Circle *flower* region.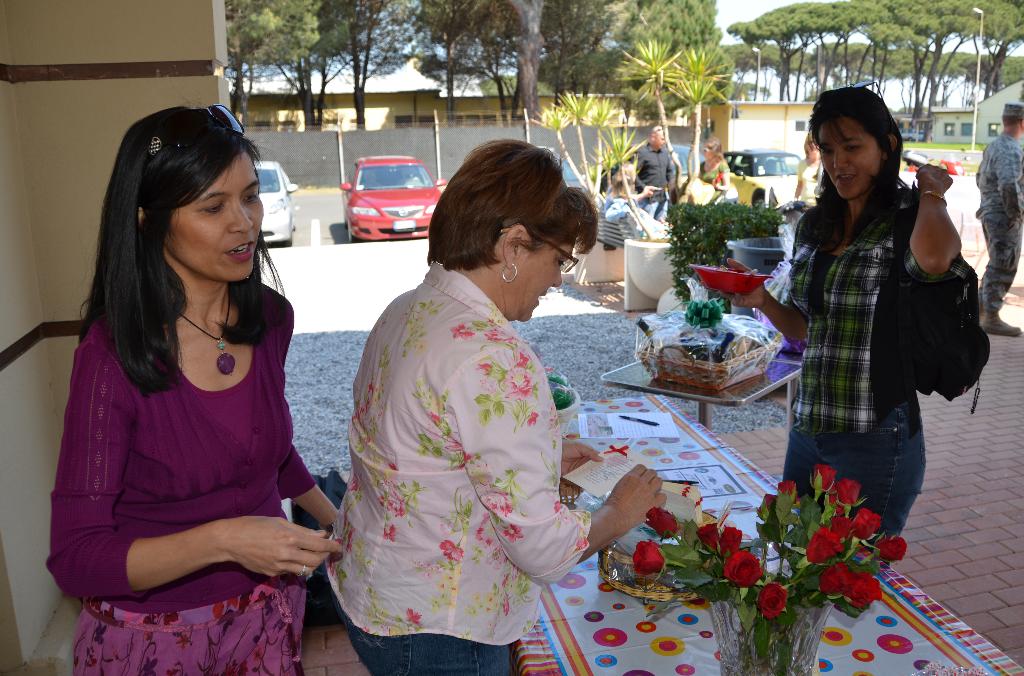
Region: <bbox>804, 522, 846, 563</bbox>.
